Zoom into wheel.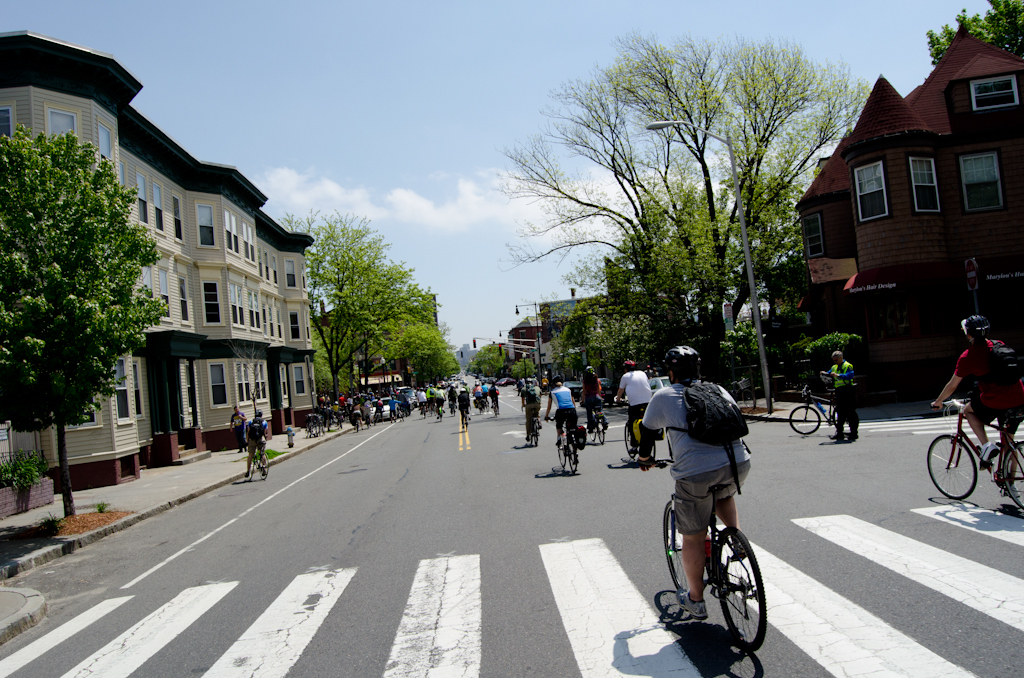
Zoom target: (649,441,658,457).
